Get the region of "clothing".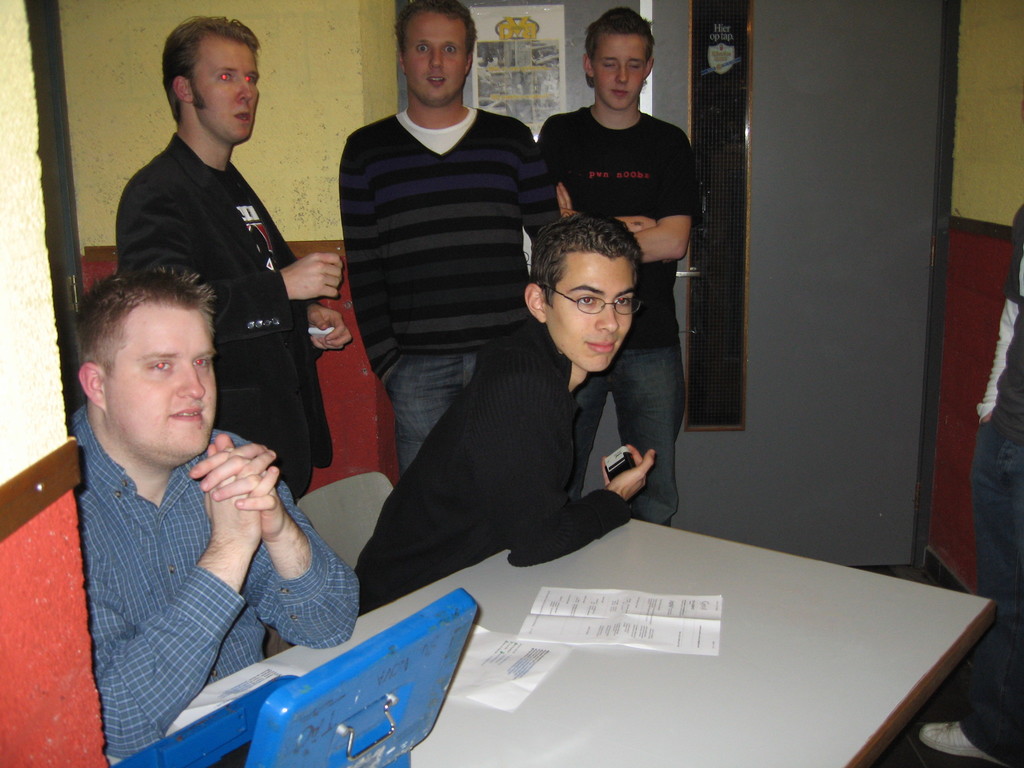
box(109, 124, 335, 506).
